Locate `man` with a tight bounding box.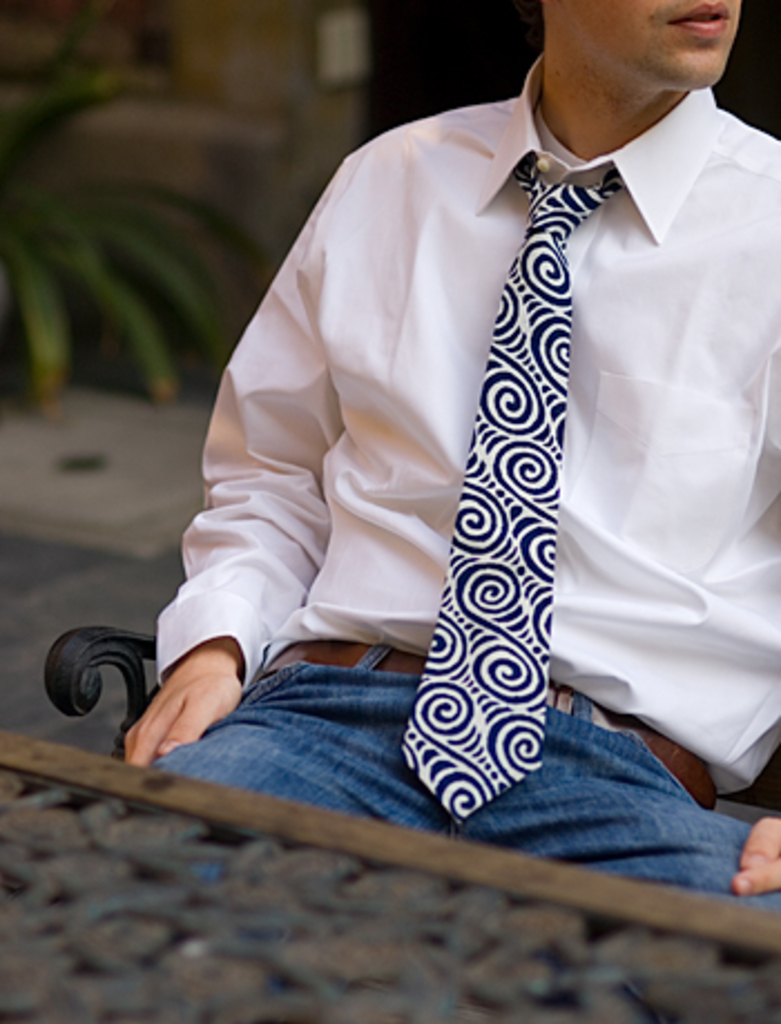
(left=116, top=0, right=779, bottom=912).
